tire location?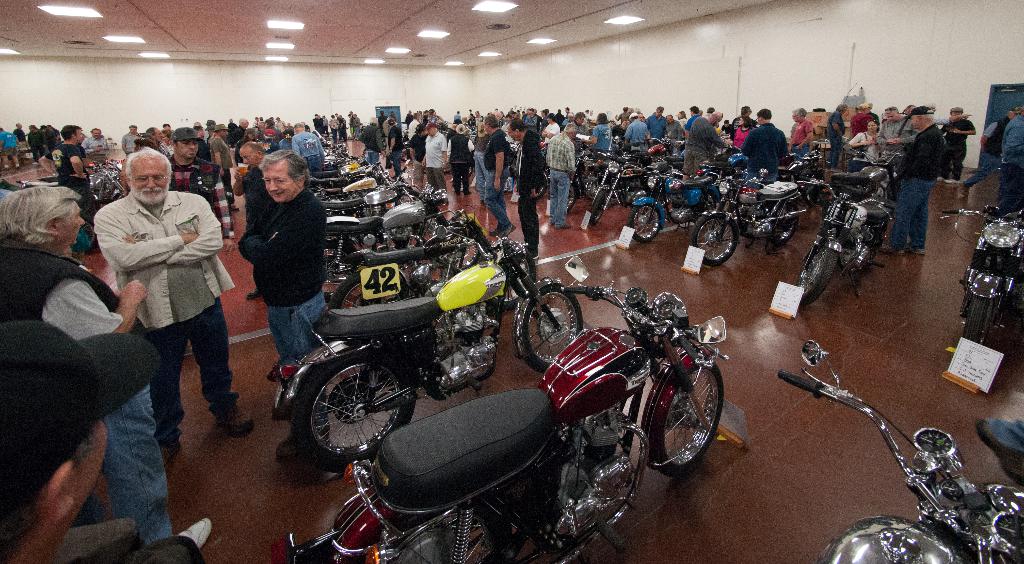
l=692, t=209, r=744, b=261
